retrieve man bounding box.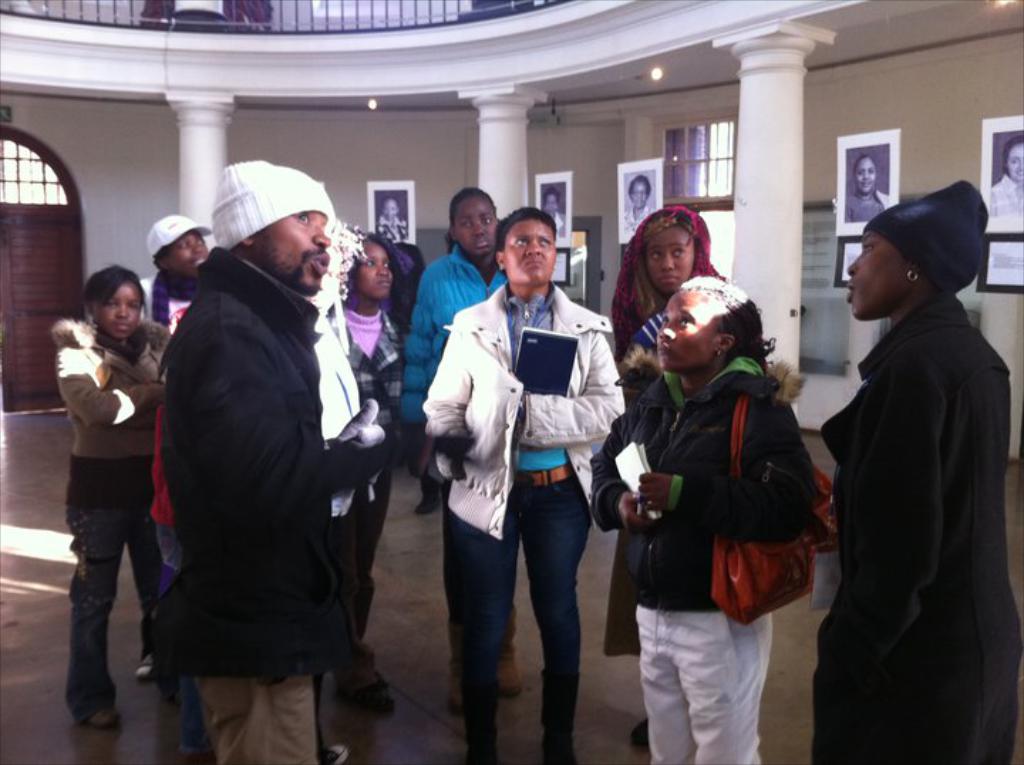
Bounding box: {"x1": 132, "y1": 146, "x2": 390, "y2": 764}.
